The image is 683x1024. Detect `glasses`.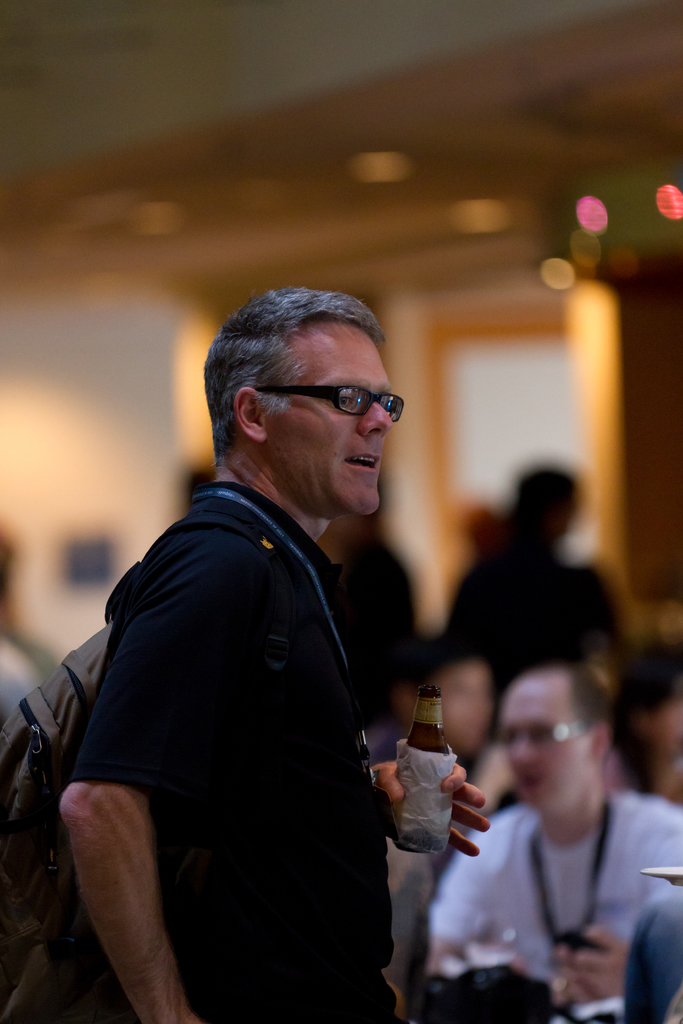
Detection: <bbox>280, 375, 407, 425</bbox>.
